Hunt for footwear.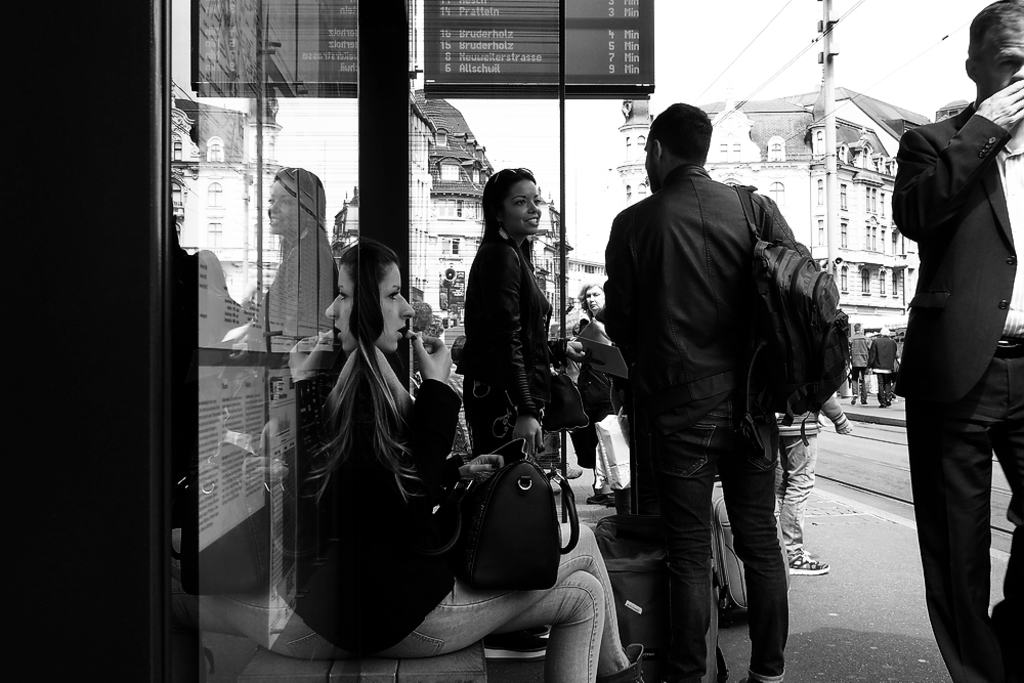
Hunted down at [x1=482, y1=632, x2=553, y2=663].
